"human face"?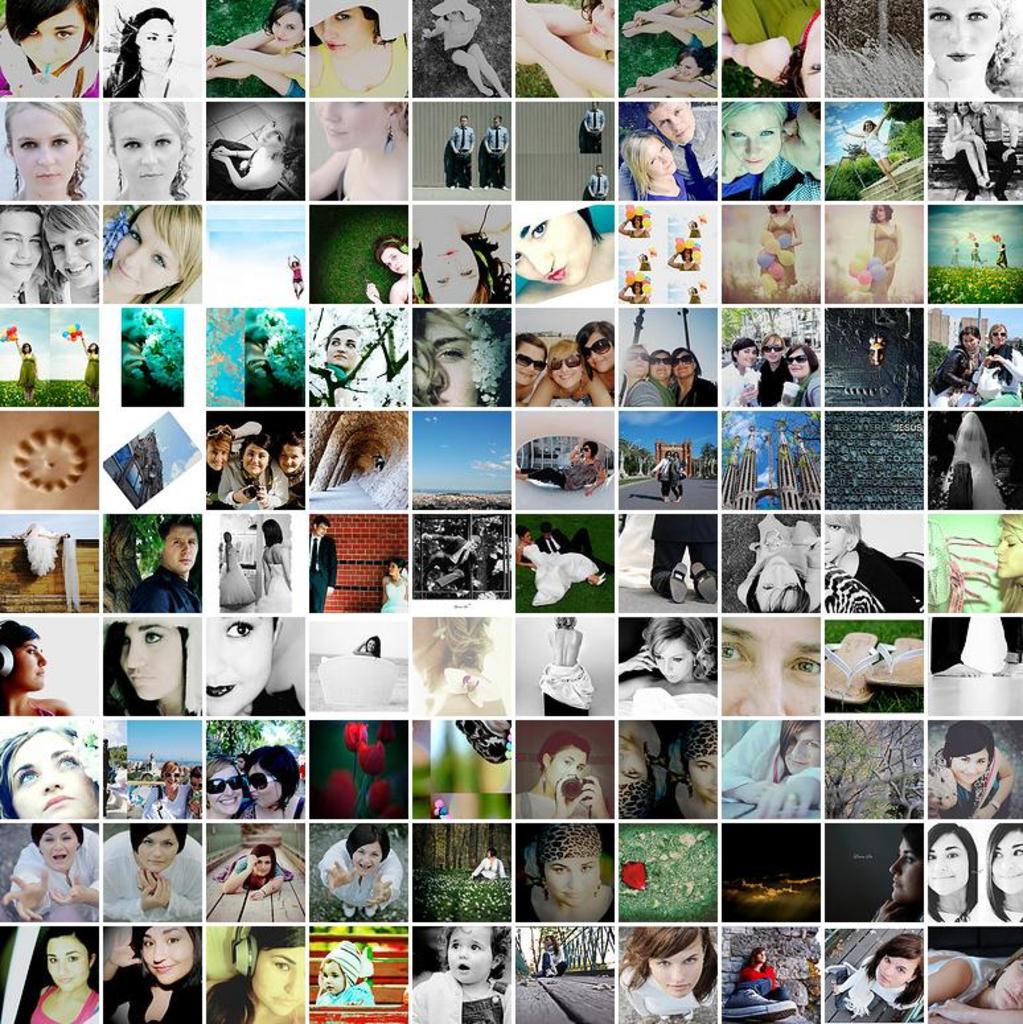
x1=317 y1=961 x2=348 y2=992
